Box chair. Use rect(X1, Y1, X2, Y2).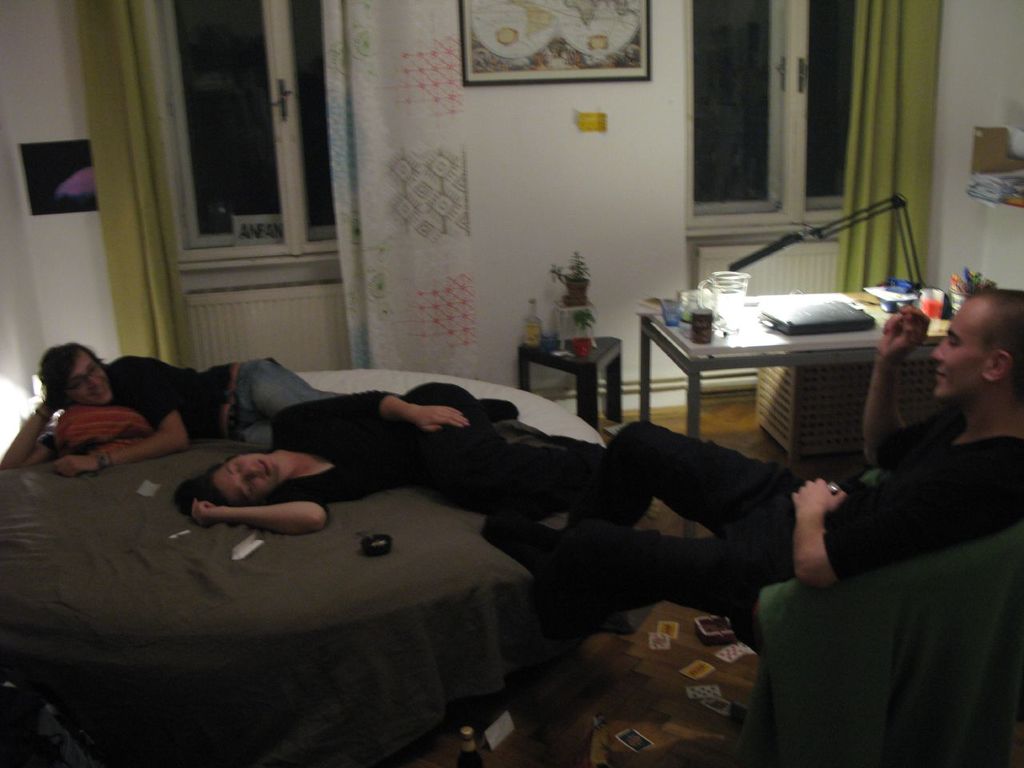
rect(722, 507, 1023, 767).
